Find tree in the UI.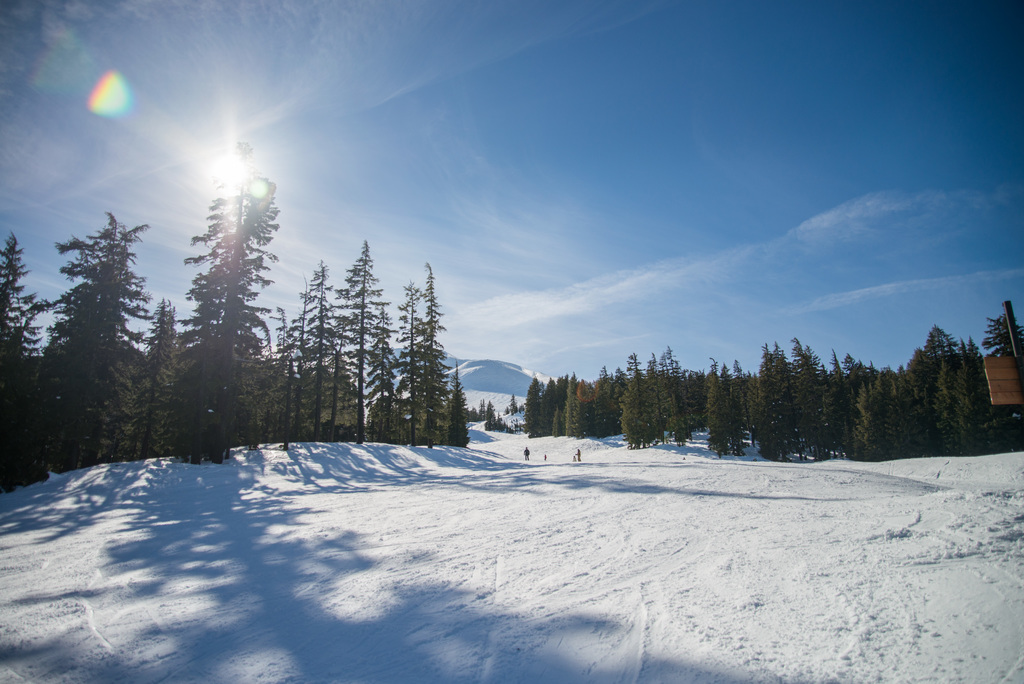
UI element at [399,286,422,446].
